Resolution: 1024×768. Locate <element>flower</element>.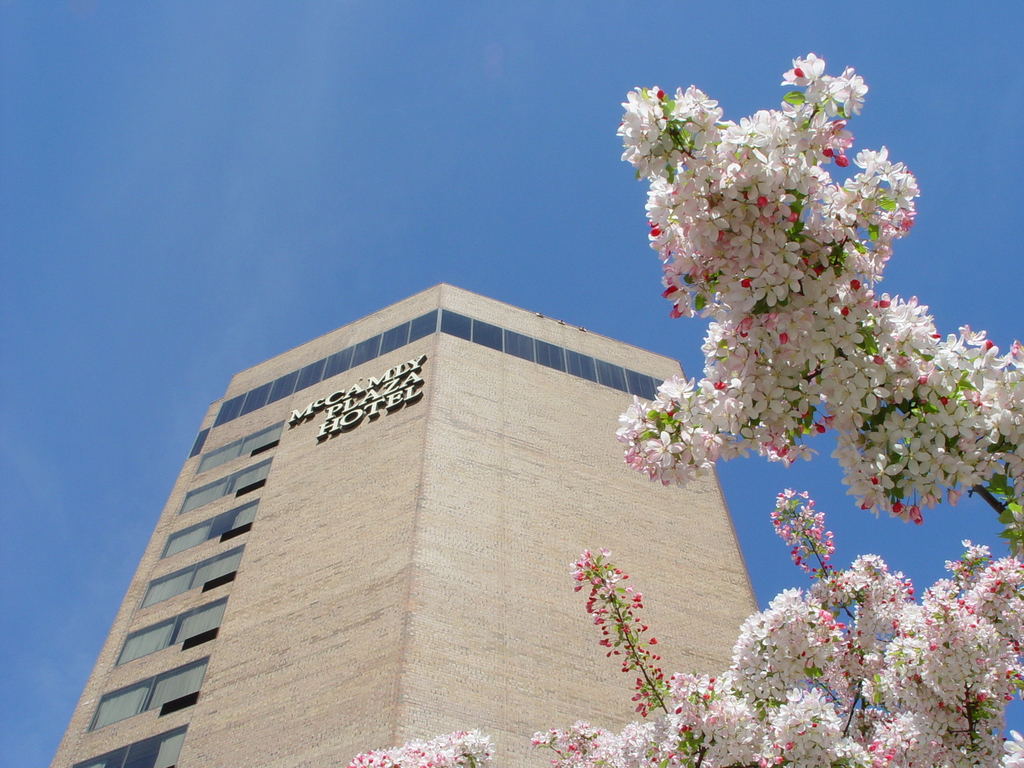
bbox(616, 53, 1023, 513).
